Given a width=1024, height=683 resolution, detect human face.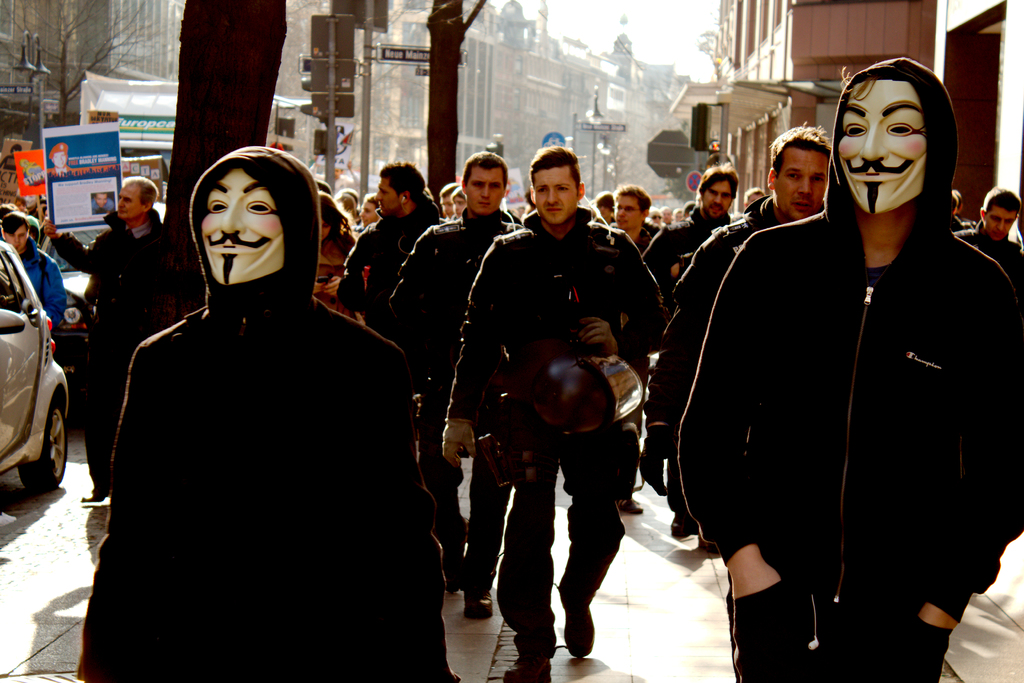
bbox(364, 202, 374, 220).
